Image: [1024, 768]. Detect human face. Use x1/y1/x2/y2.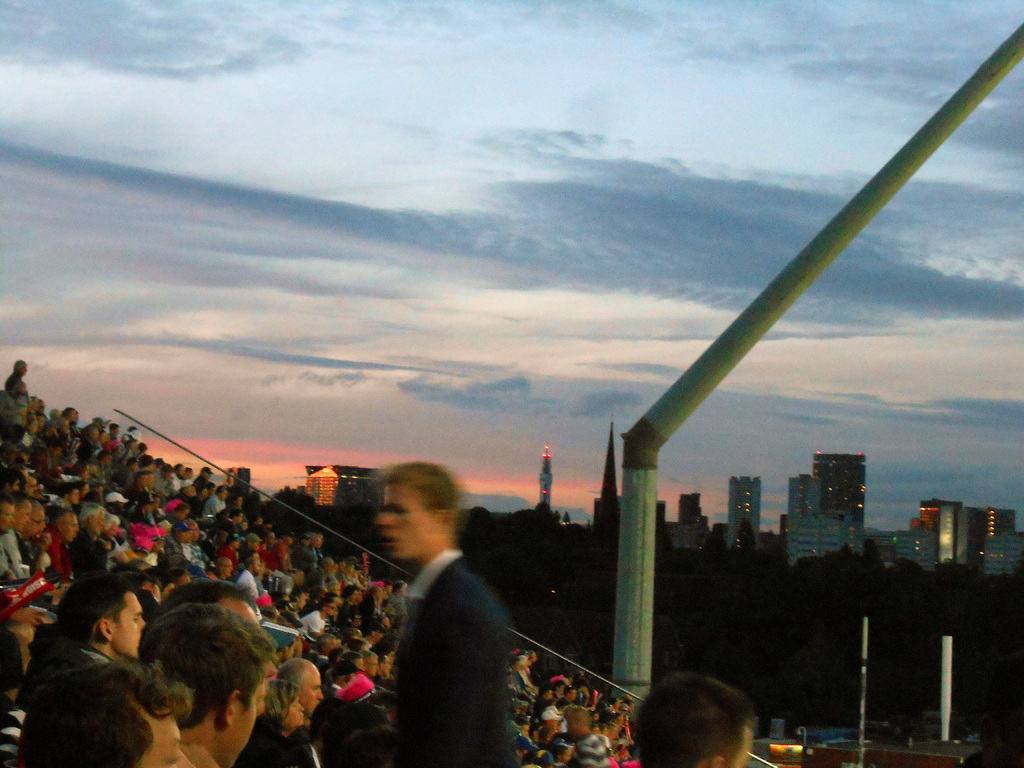
356/657/367/673.
